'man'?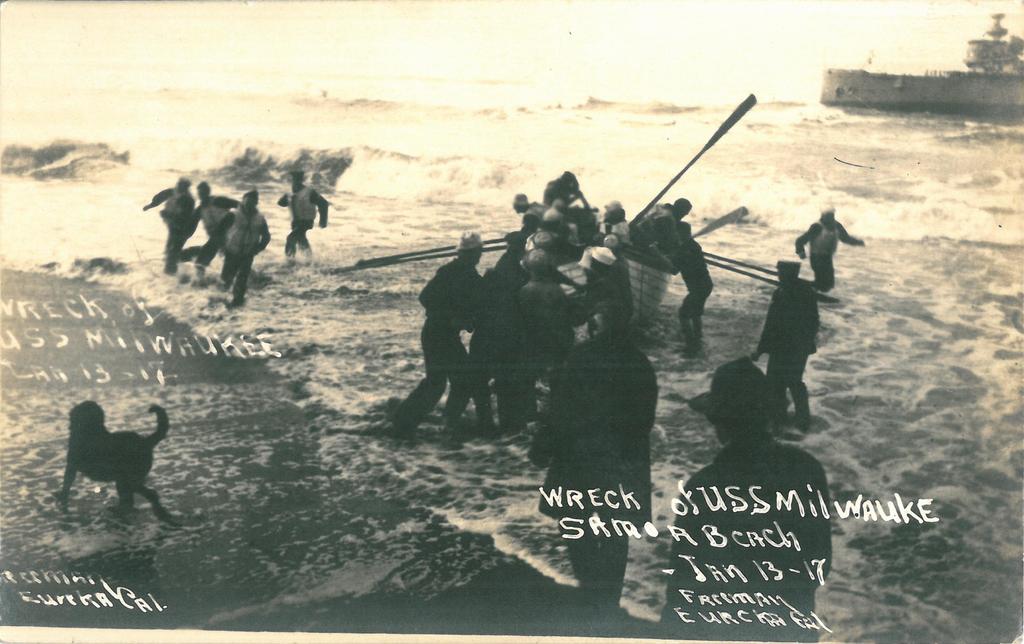
l=786, t=203, r=865, b=295
